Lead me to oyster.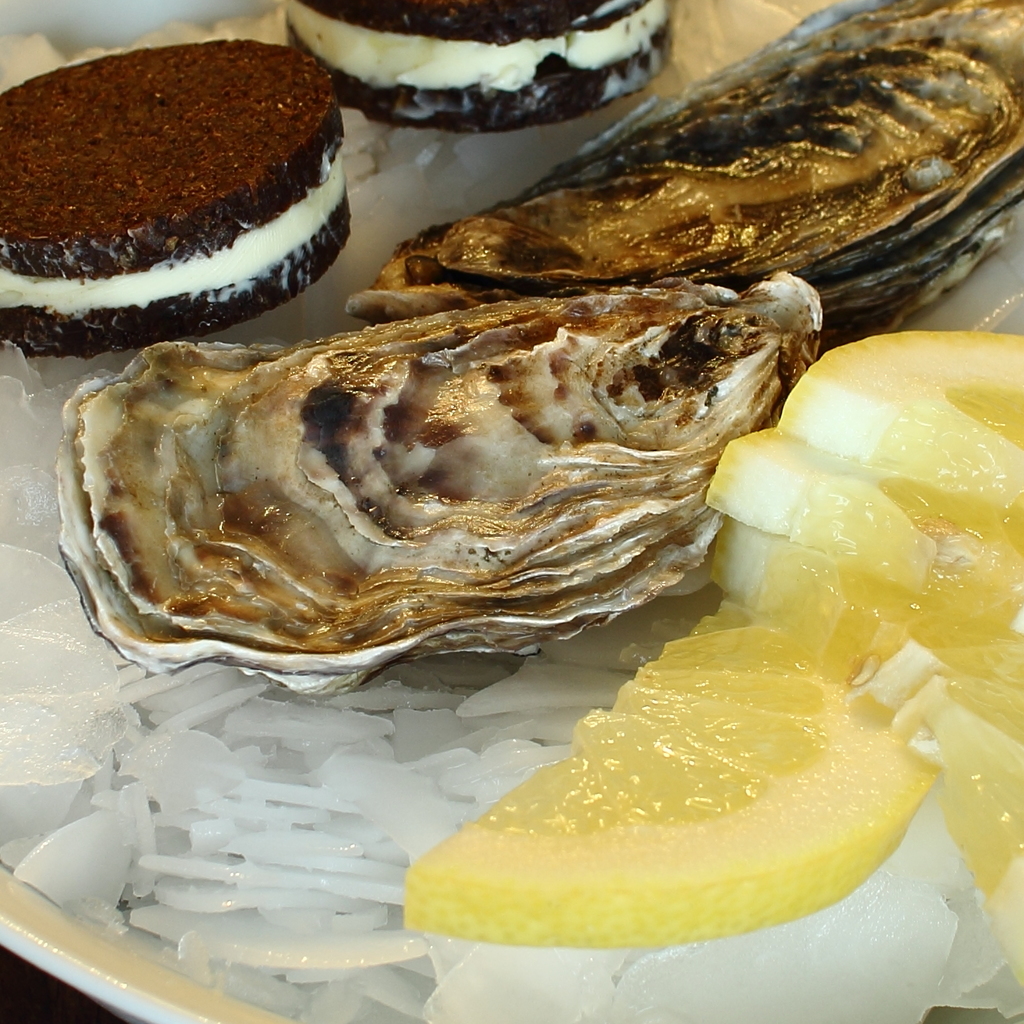
Lead to BBox(41, 270, 829, 710).
